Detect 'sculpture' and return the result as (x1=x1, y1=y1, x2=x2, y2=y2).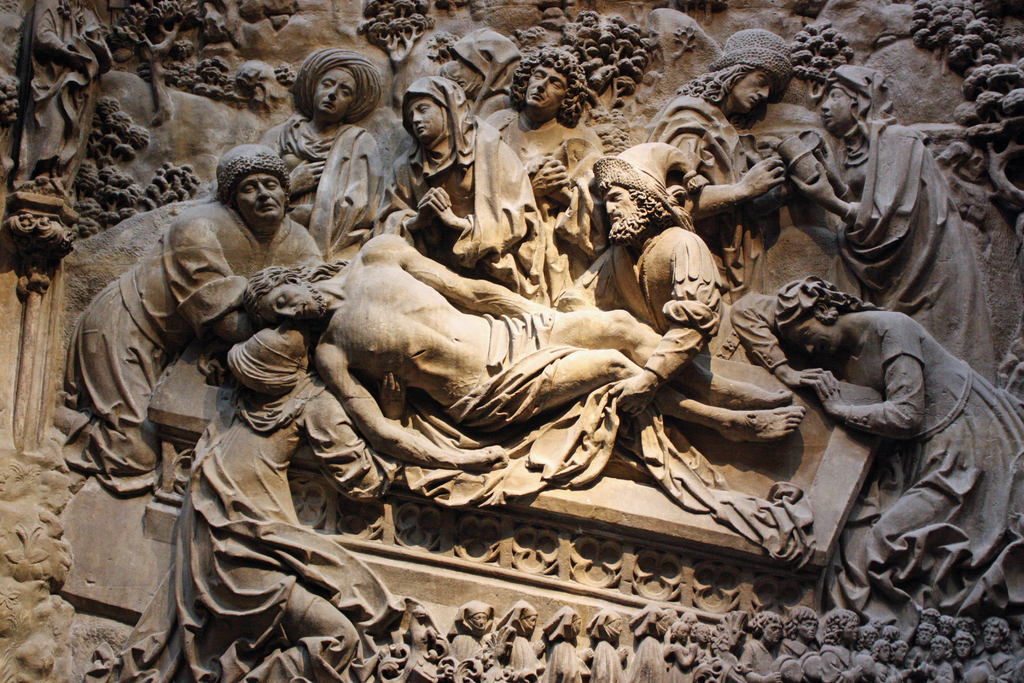
(x1=637, y1=28, x2=814, y2=265).
